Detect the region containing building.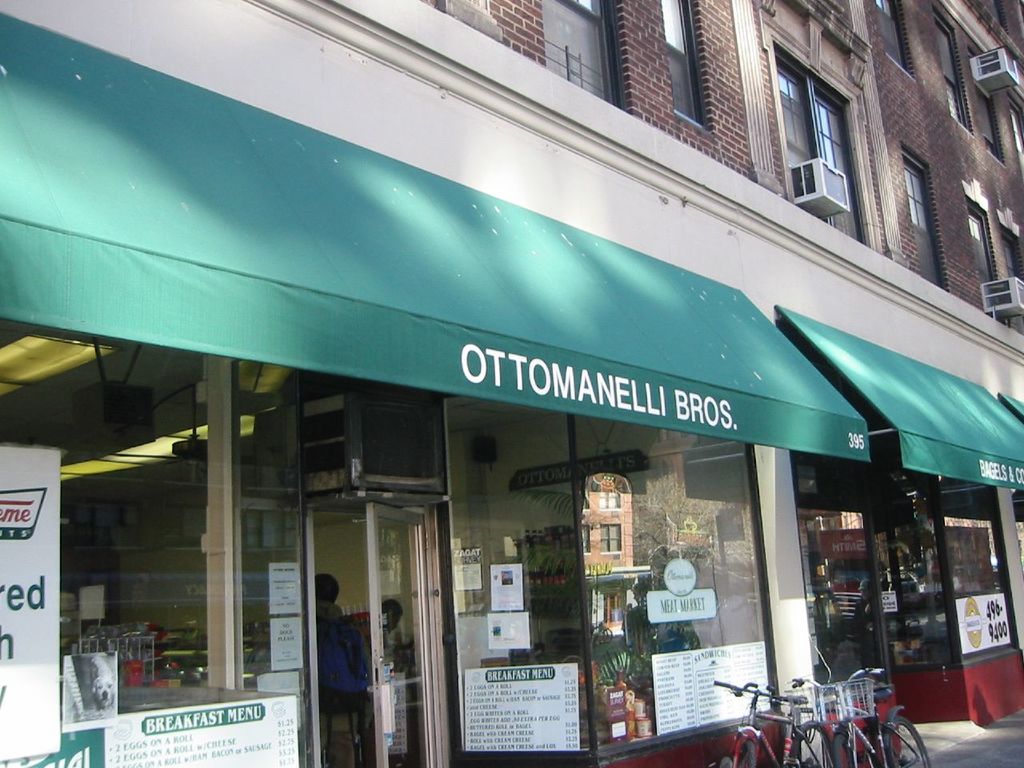
left=0, top=0, right=1023, bottom=767.
